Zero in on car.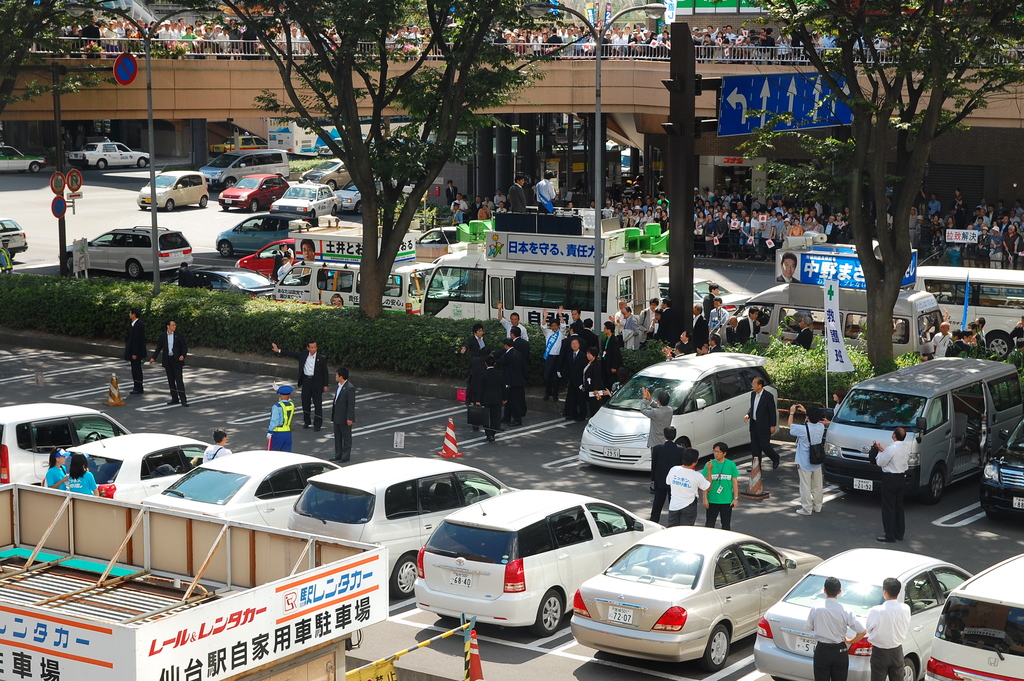
Zeroed in: Rect(292, 456, 513, 594).
